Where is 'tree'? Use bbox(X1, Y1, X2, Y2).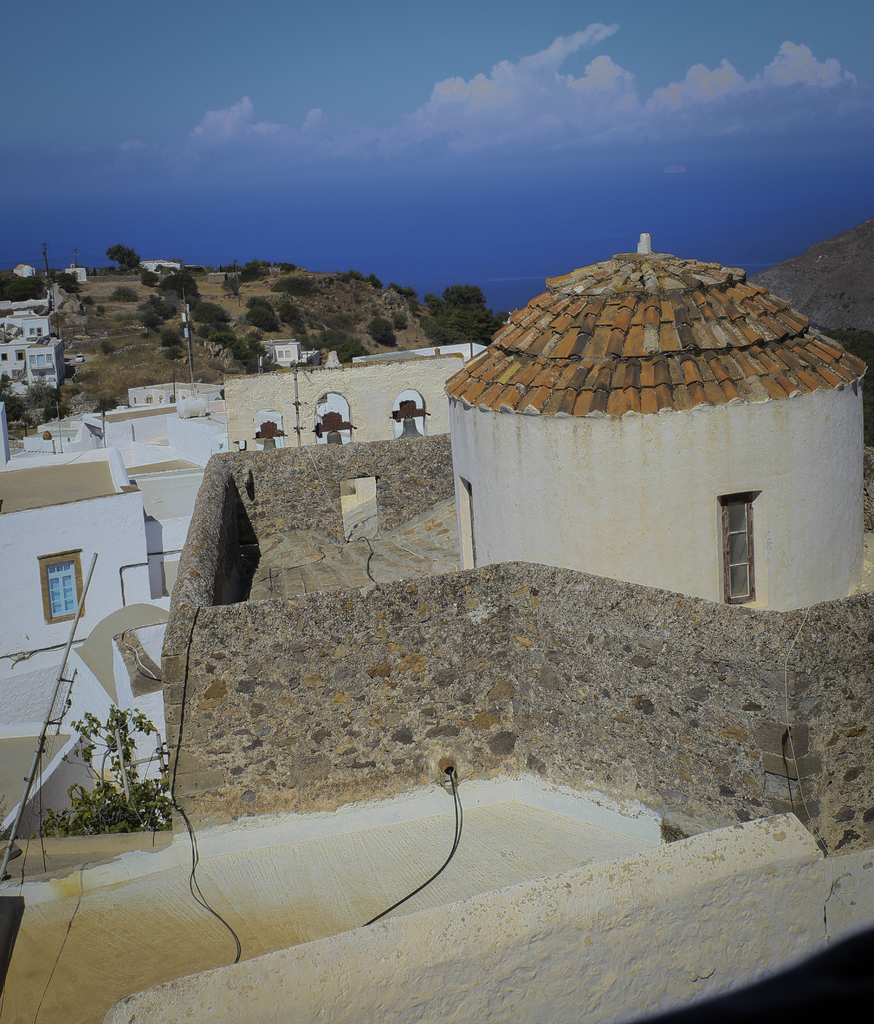
bbox(155, 271, 196, 303).
